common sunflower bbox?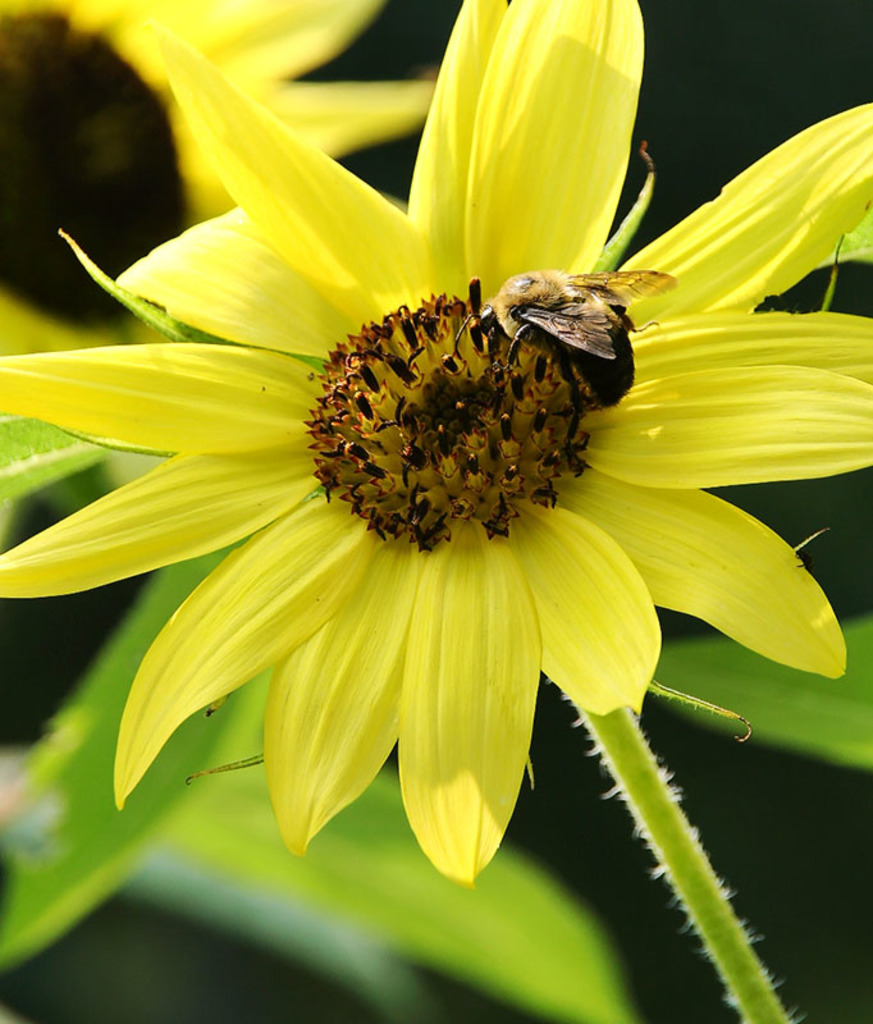
[0,0,872,887]
